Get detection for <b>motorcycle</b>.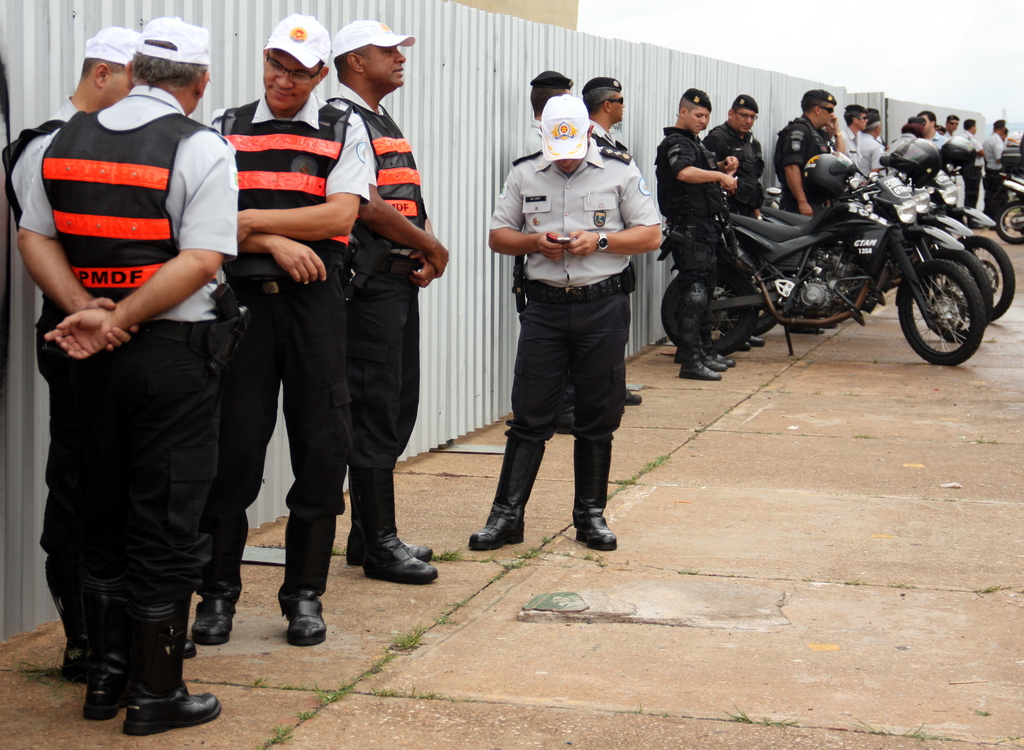
Detection: BBox(1002, 174, 1023, 245).
